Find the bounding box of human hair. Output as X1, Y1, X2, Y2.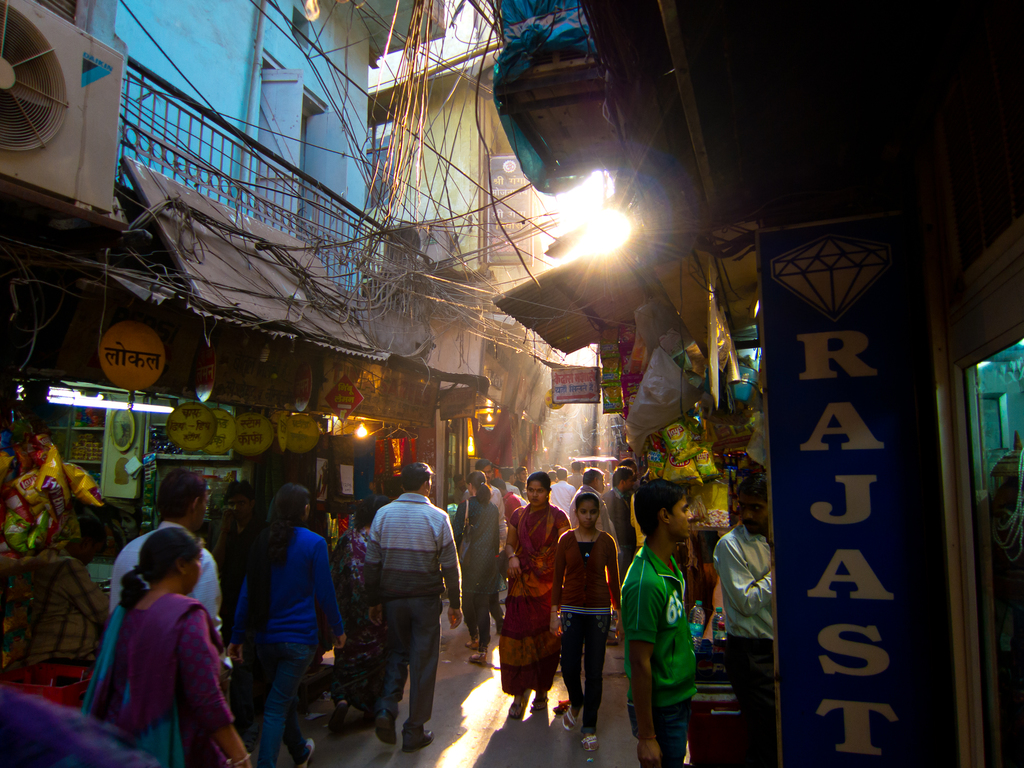
355, 494, 390, 527.
